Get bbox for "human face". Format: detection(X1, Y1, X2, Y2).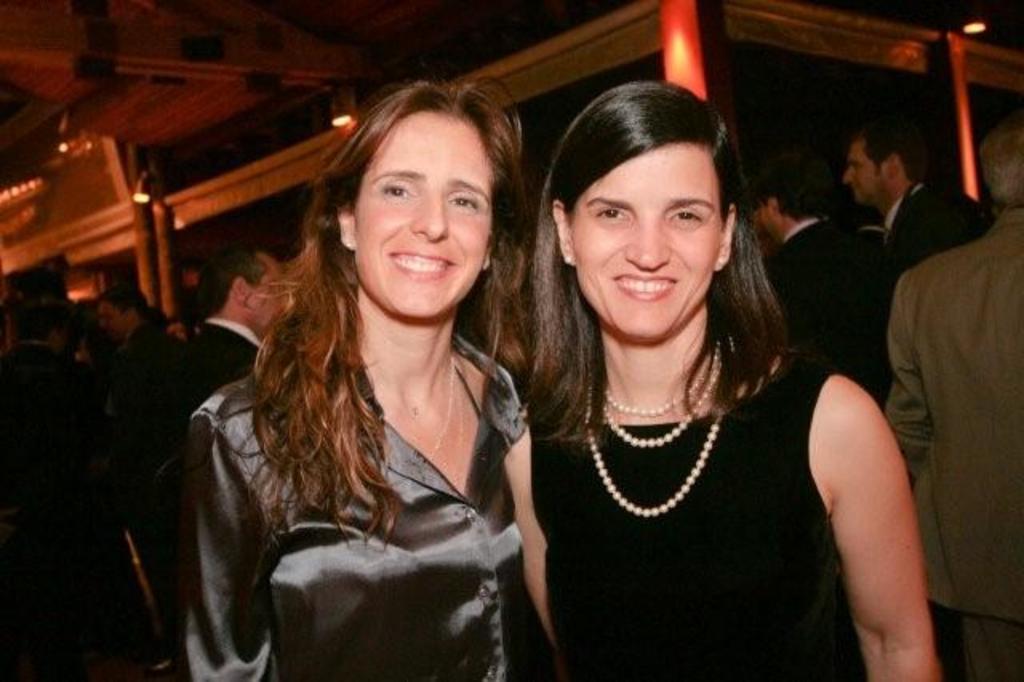
detection(838, 138, 882, 203).
